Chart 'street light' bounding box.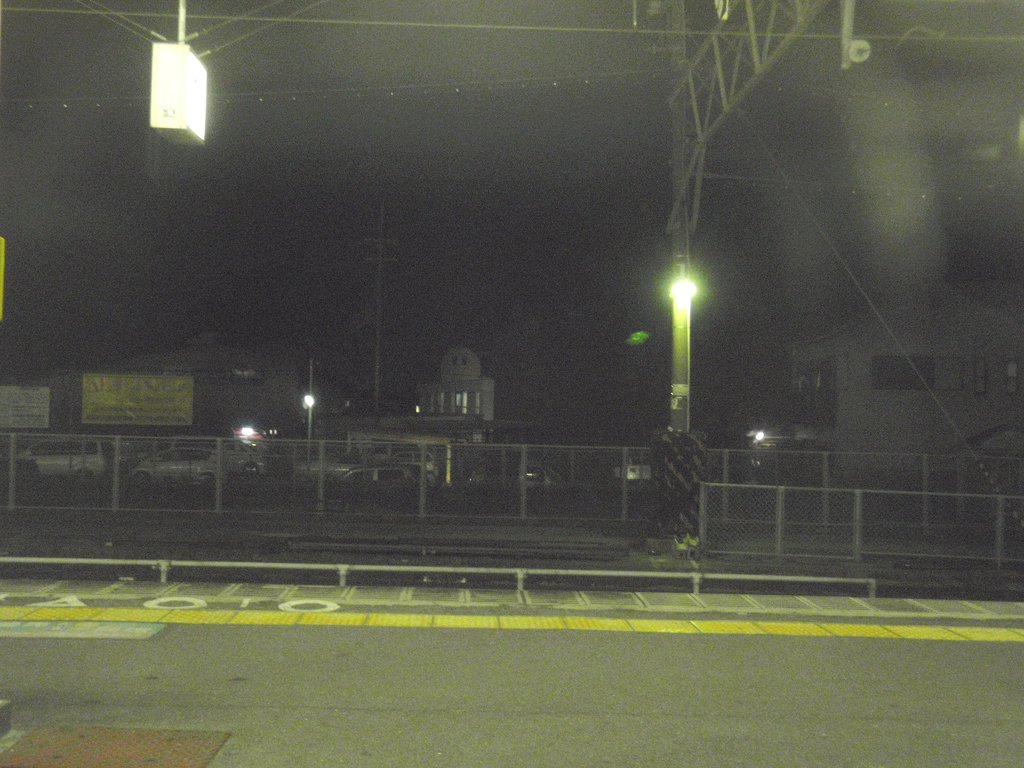
Charted: <region>301, 394, 316, 470</region>.
